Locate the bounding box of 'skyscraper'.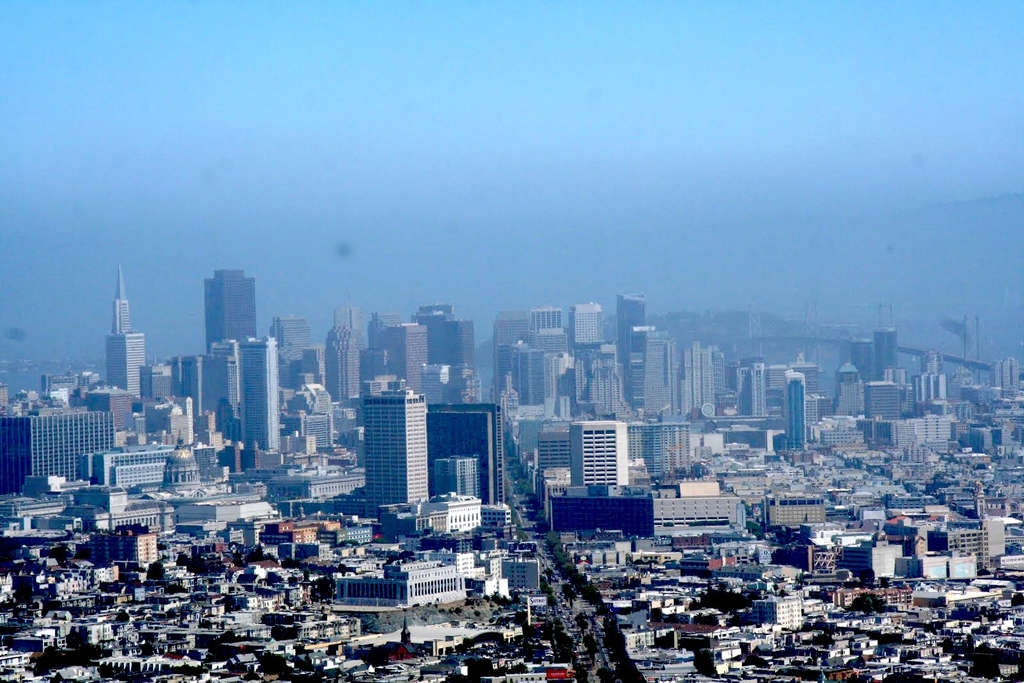
Bounding box: [570,411,633,493].
